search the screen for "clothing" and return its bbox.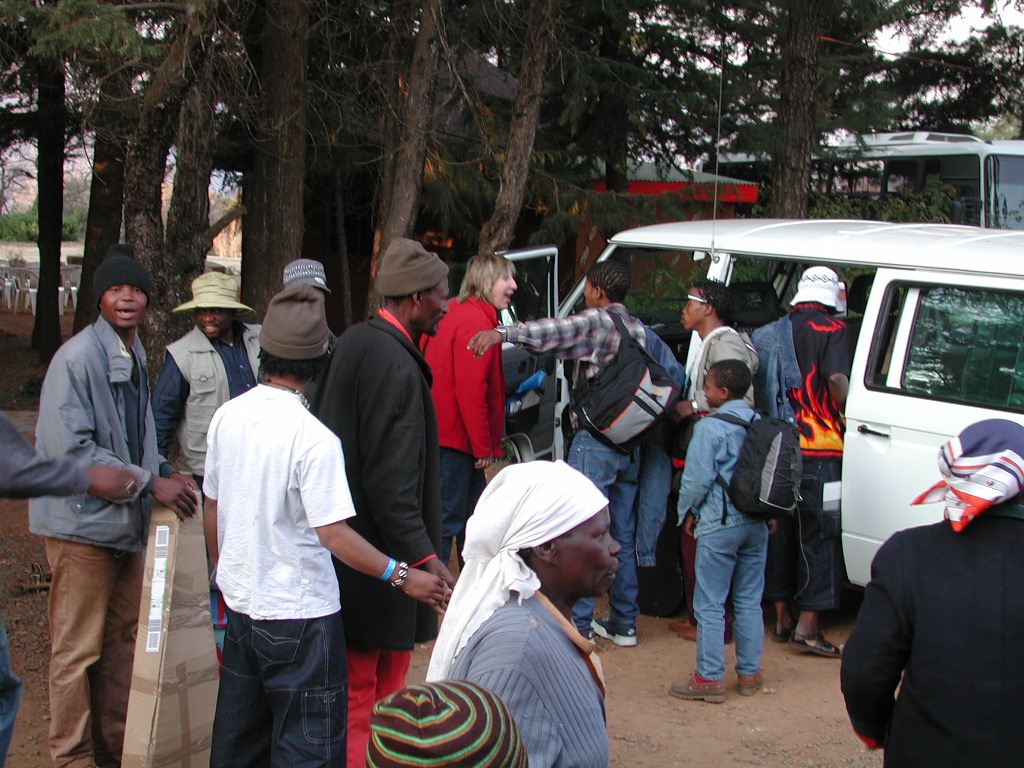
Found: [left=419, top=453, right=618, bottom=676].
